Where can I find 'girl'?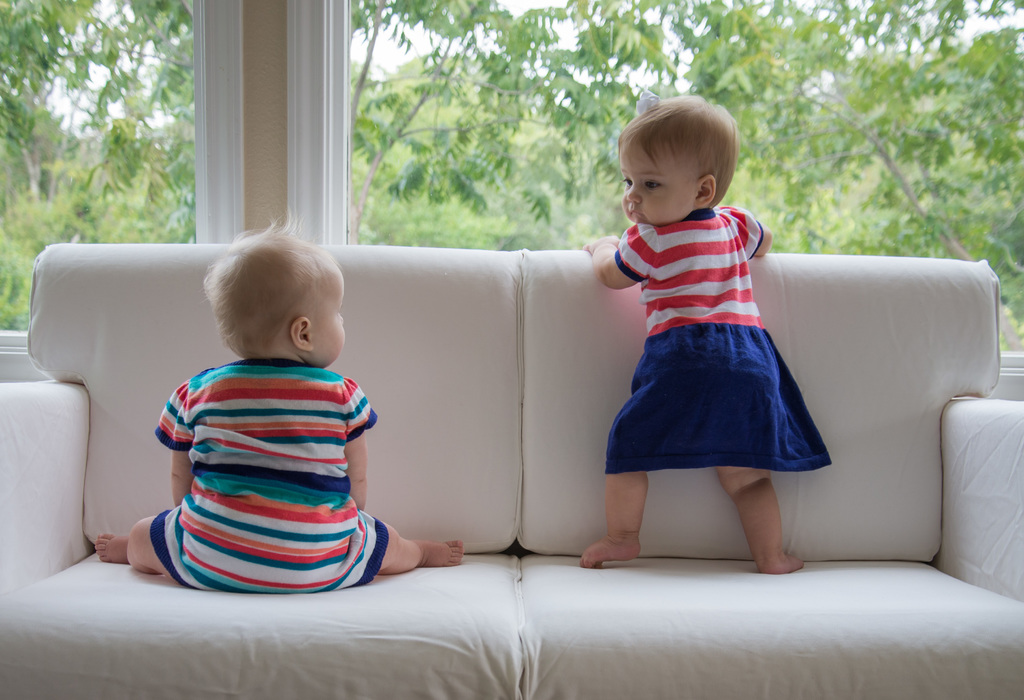
You can find it at <bbox>581, 95, 829, 568</bbox>.
